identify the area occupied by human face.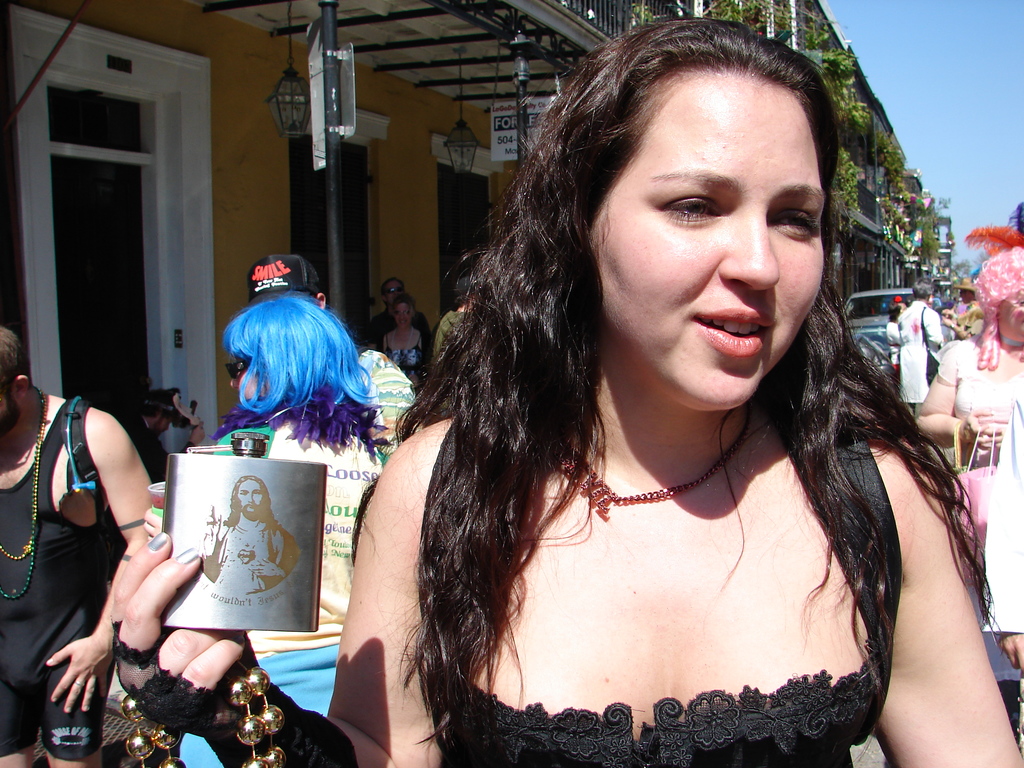
Area: 239, 479, 262, 516.
